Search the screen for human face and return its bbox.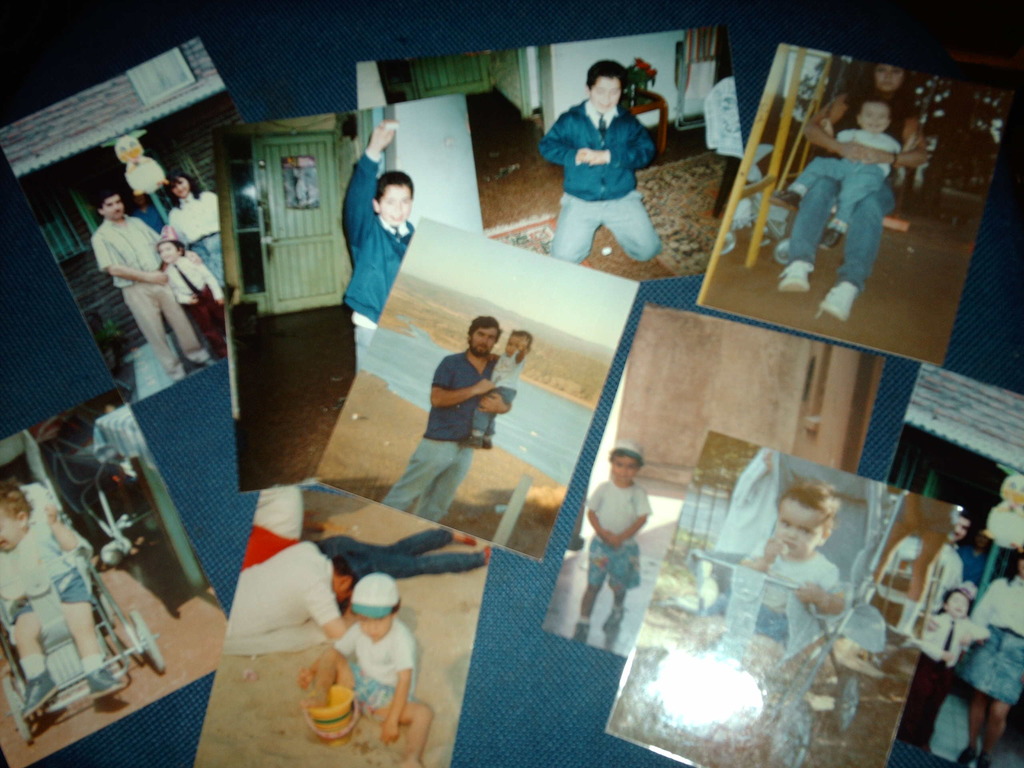
Found: 505/333/524/356.
